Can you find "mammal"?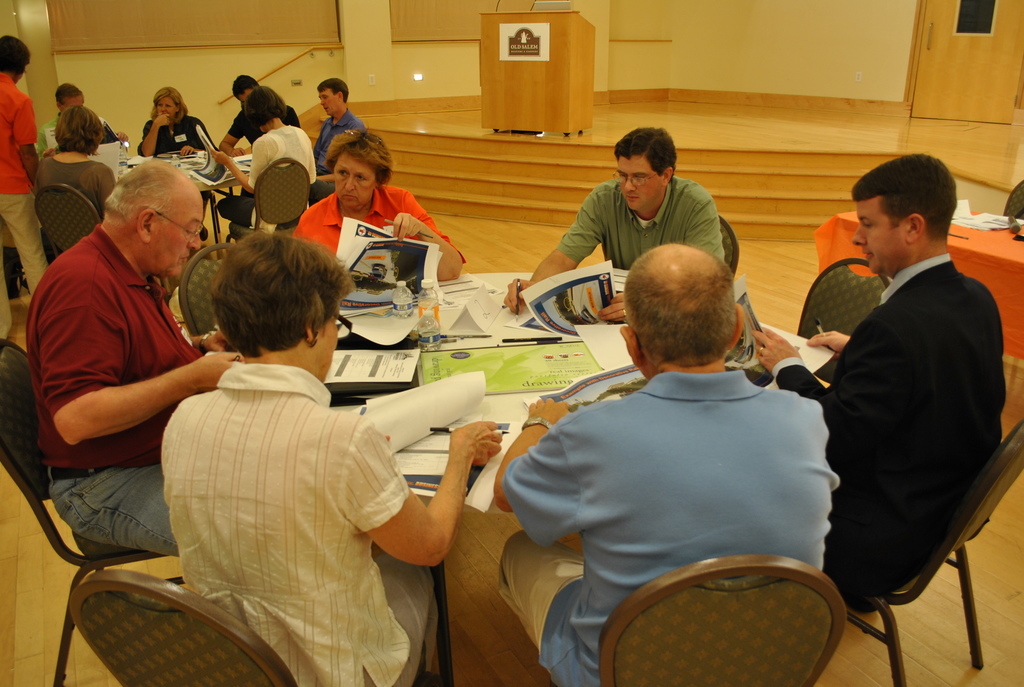
Yes, bounding box: x1=496 y1=239 x2=845 y2=686.
